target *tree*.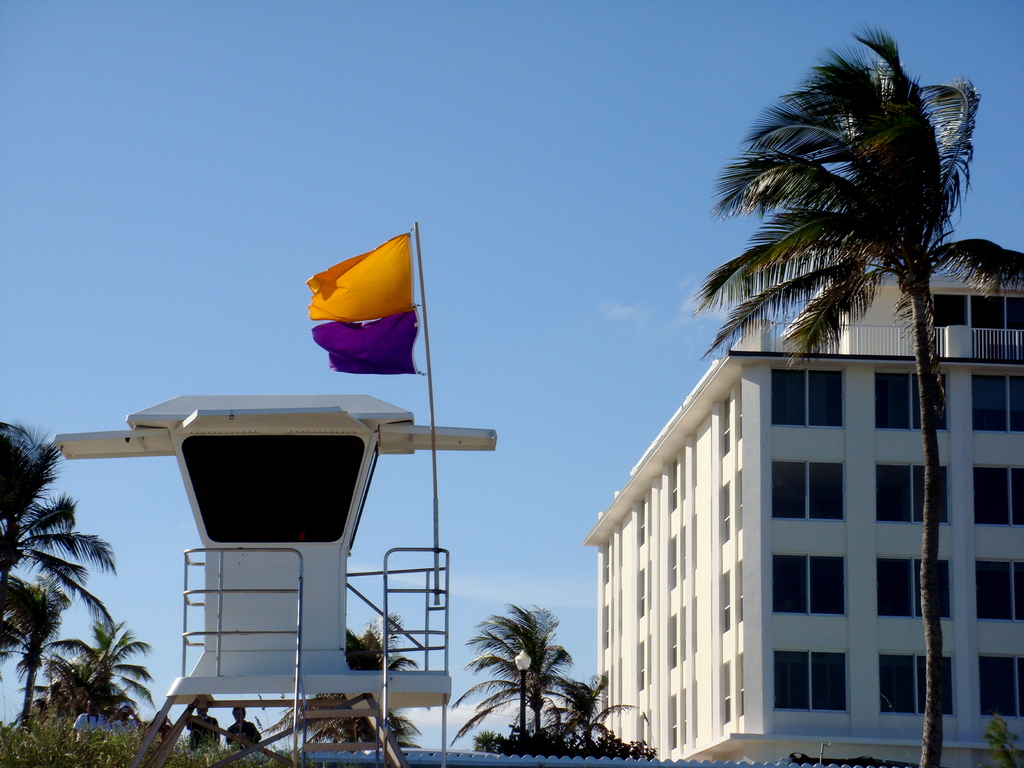
Target region: locate(547, 663, 639, 756).
